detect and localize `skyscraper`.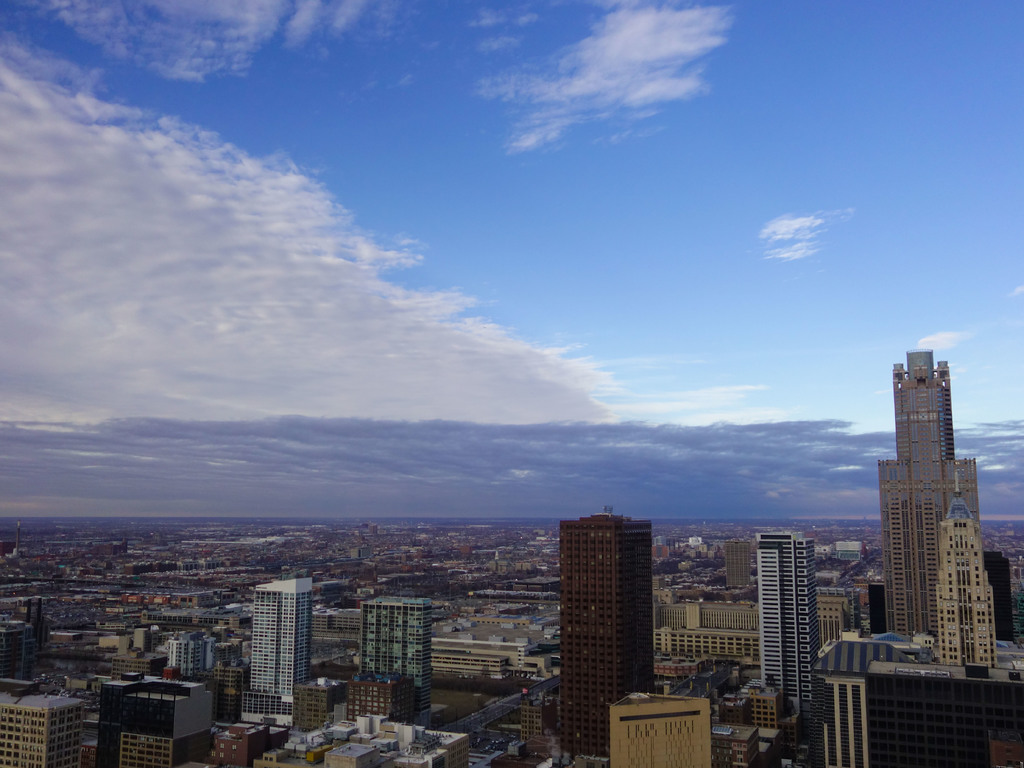
Localized at (x1=933, y1=468, x2=1000, y2=662).
